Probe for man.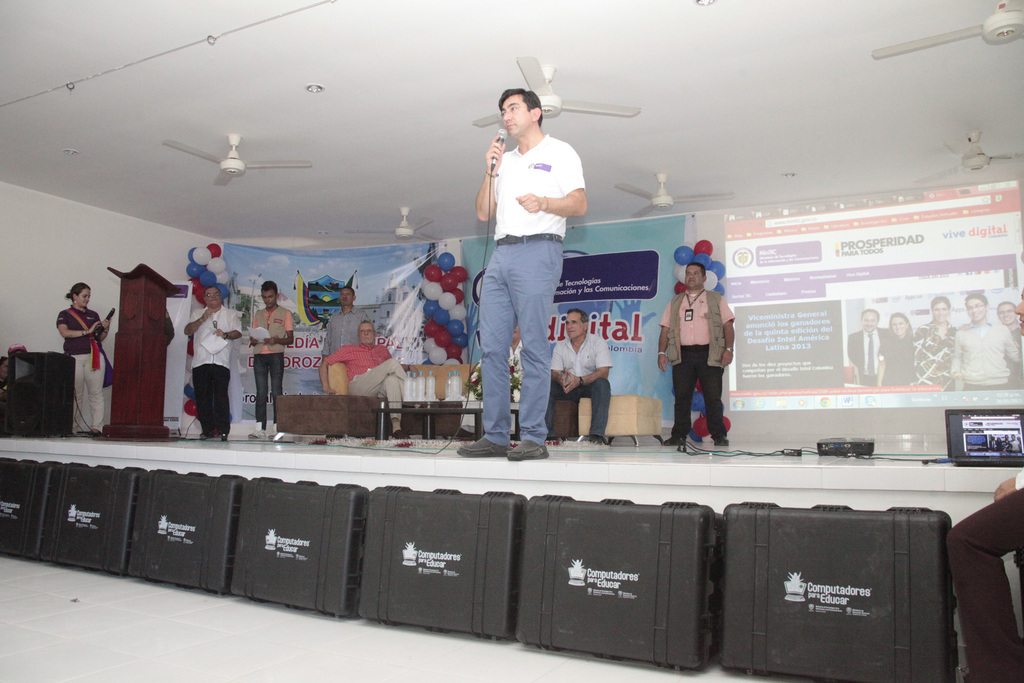
Probe result: 317:318:422:438.
